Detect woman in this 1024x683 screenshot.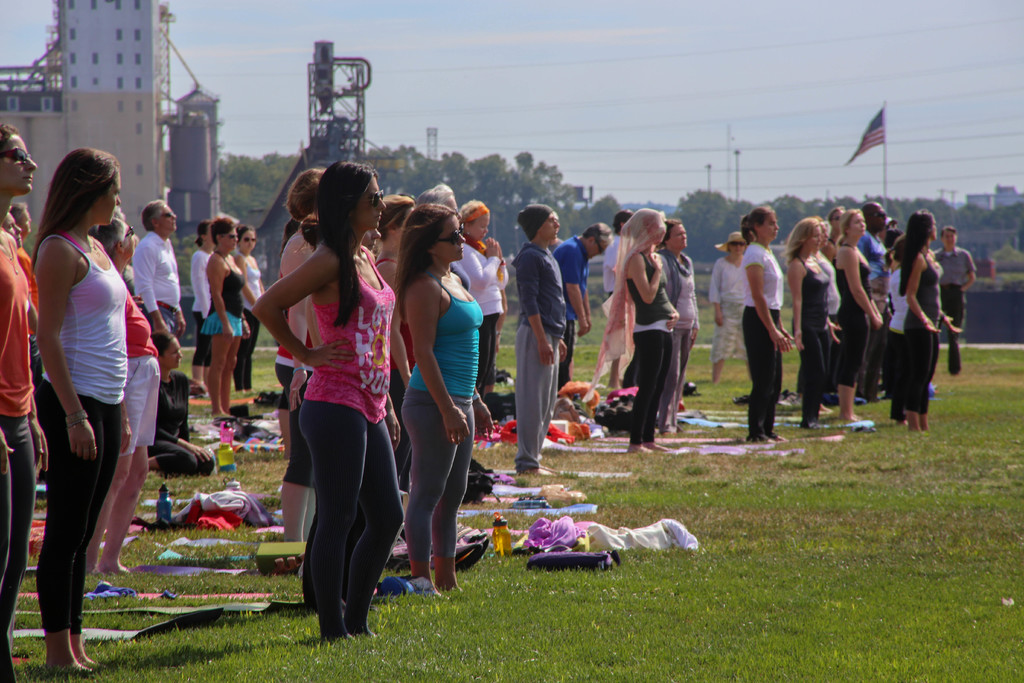
Detection: (206,210,245,420).
